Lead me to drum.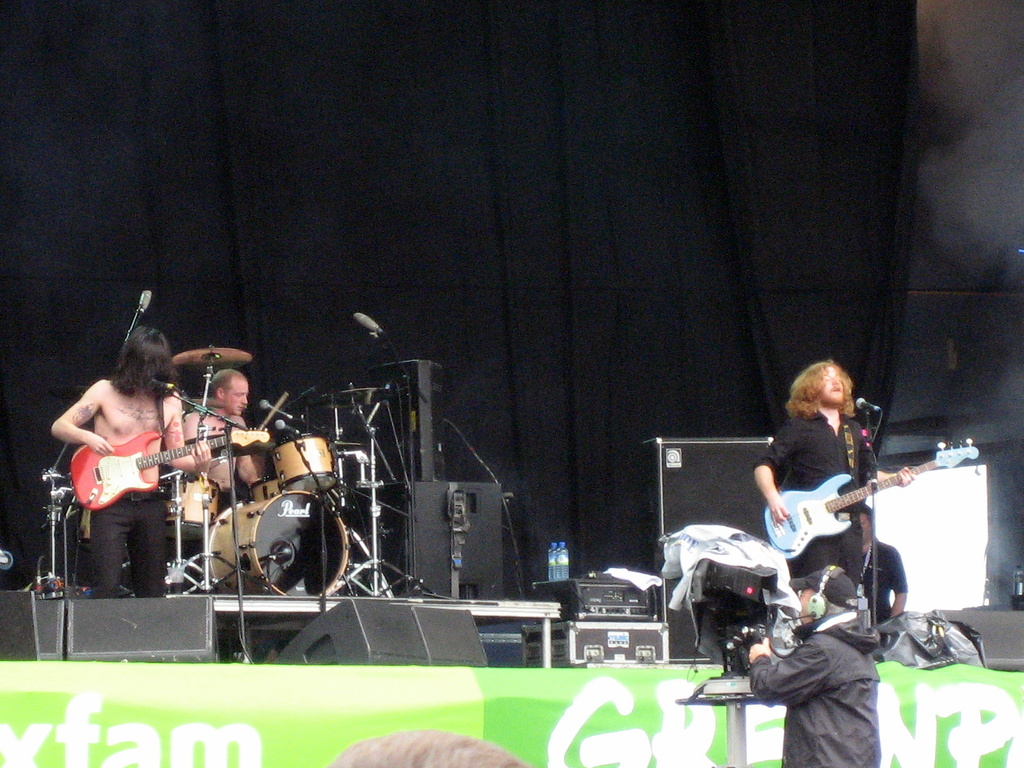
Lead to x1=162, y1=478, x2=220, y2=545.
